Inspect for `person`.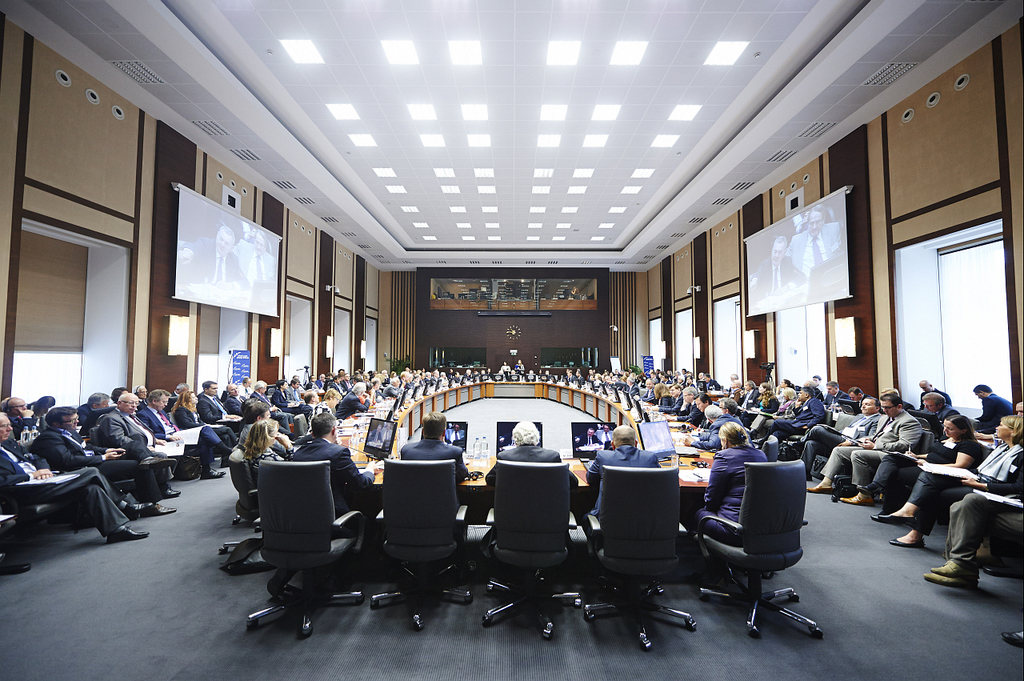
Inspection: <bbox>96, 395, 185, 492</bbox>.
